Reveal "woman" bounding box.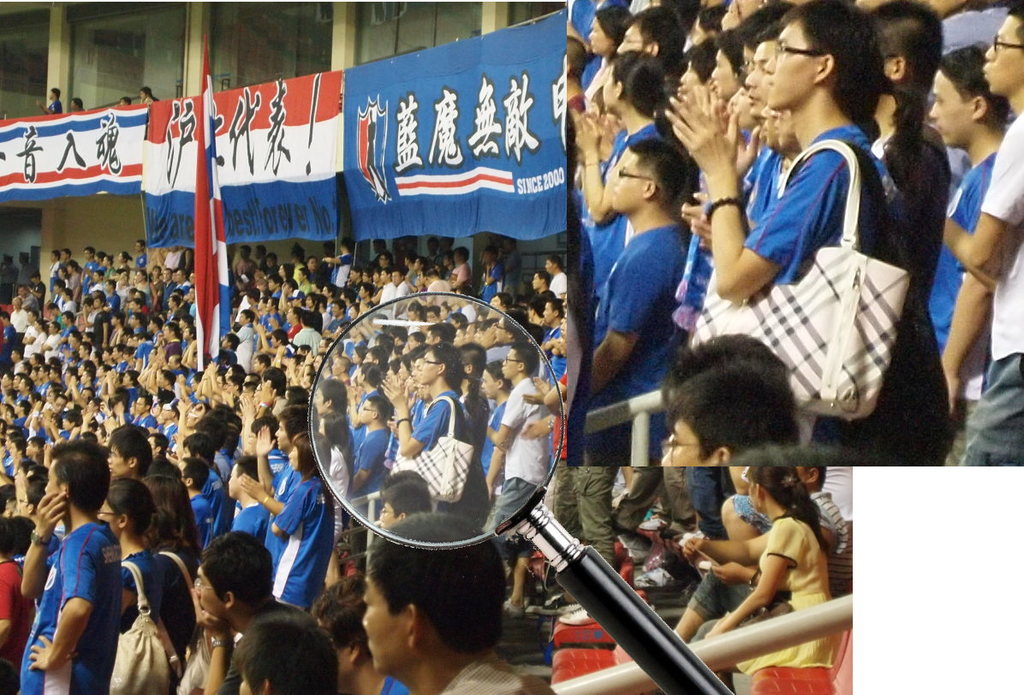
Revealed: region(316, 415, 354, 521).
